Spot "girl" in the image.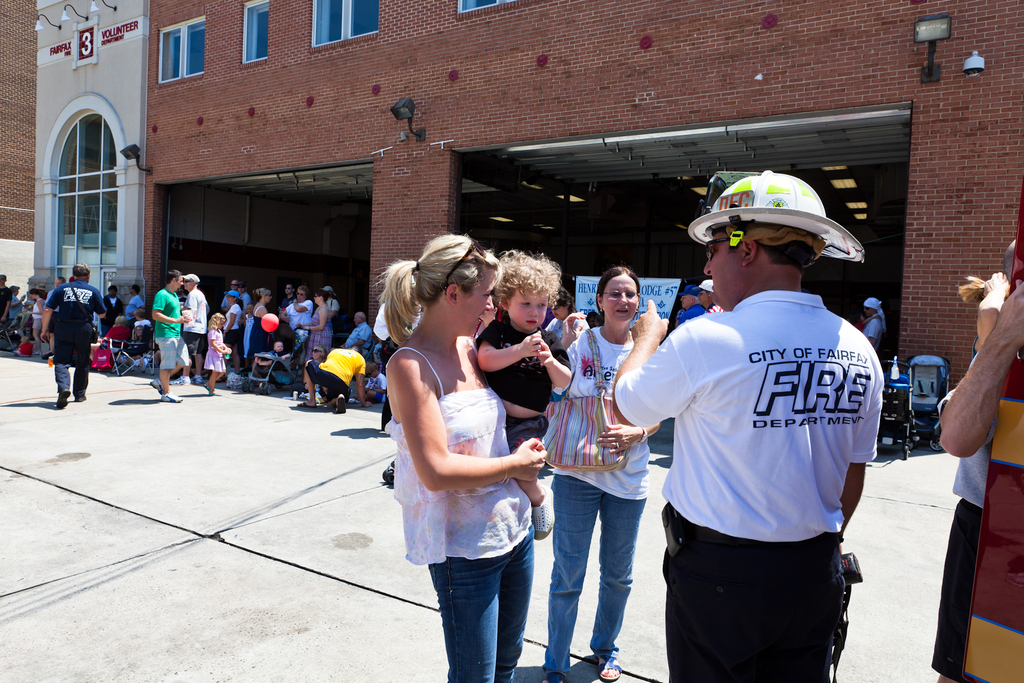
"girl" found at <box>204,313,234,390</box>.
